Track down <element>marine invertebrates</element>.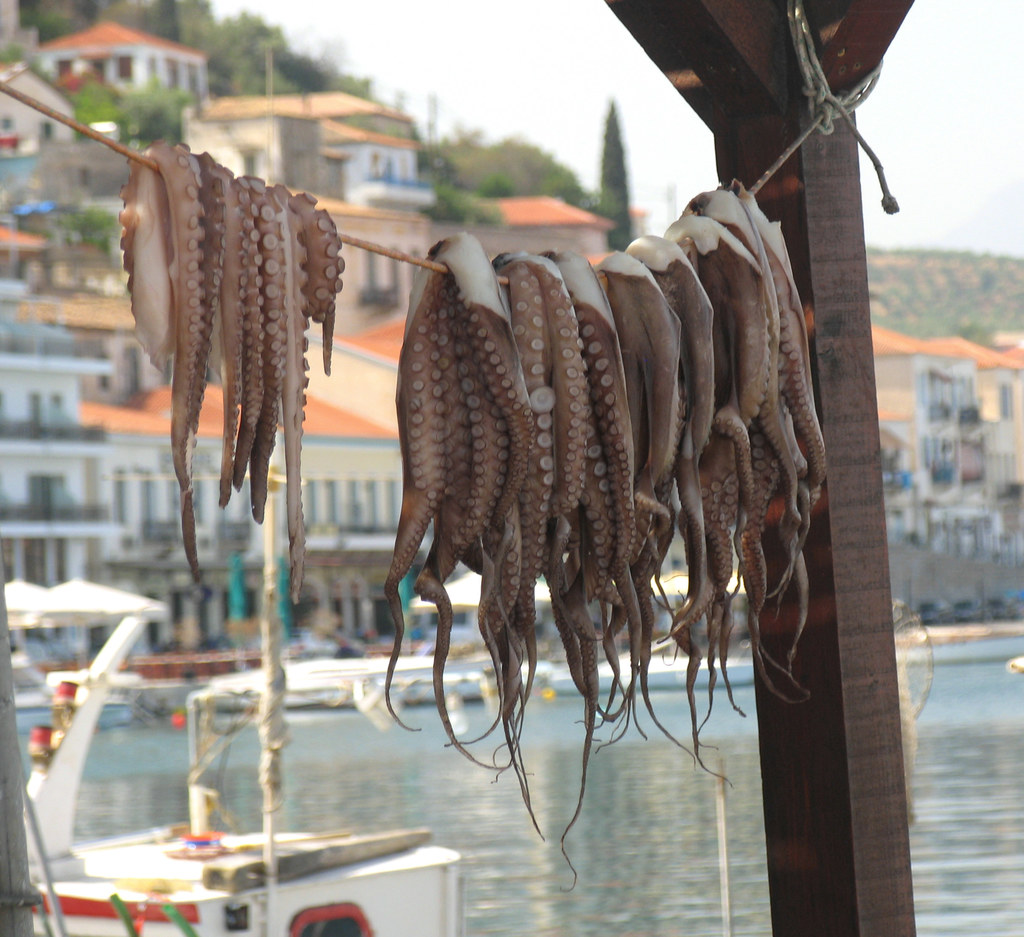
Tracked to 99 134 213 616.
